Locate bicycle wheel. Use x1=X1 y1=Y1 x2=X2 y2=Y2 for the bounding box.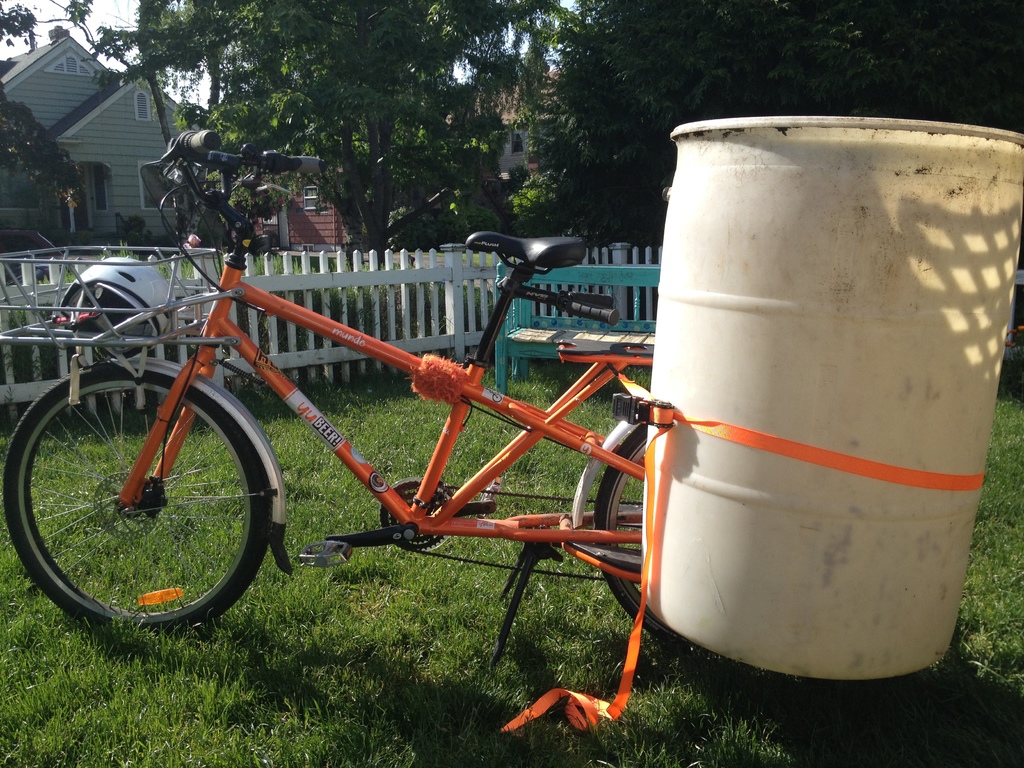
x1=5 y1=355 x2=287 y2=650.
